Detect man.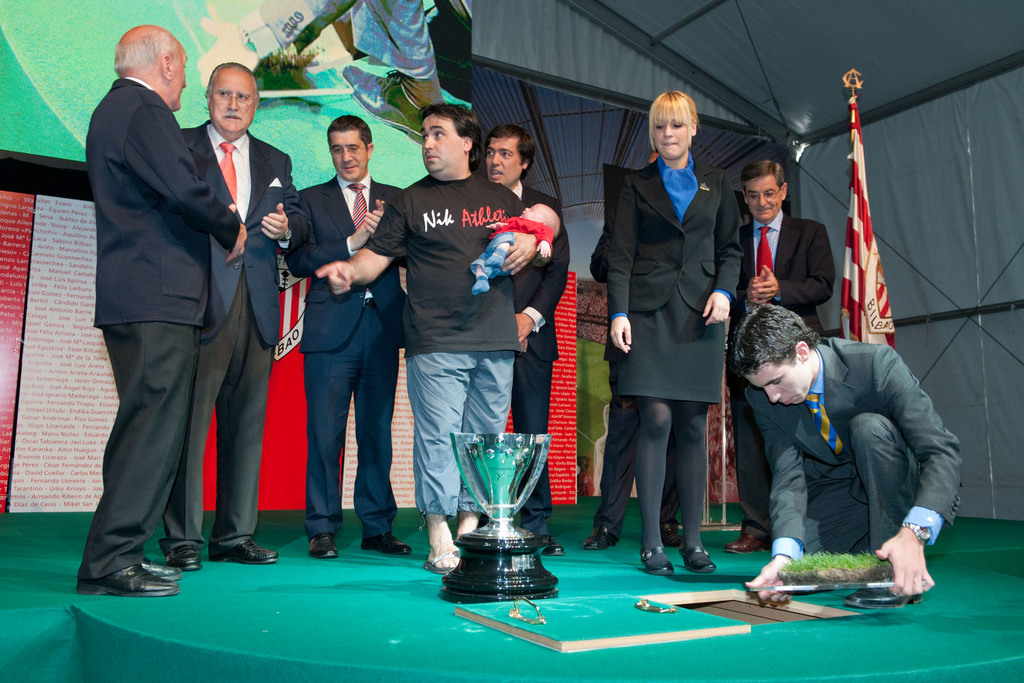
Detected at crop(164, 60, 317, 573).
